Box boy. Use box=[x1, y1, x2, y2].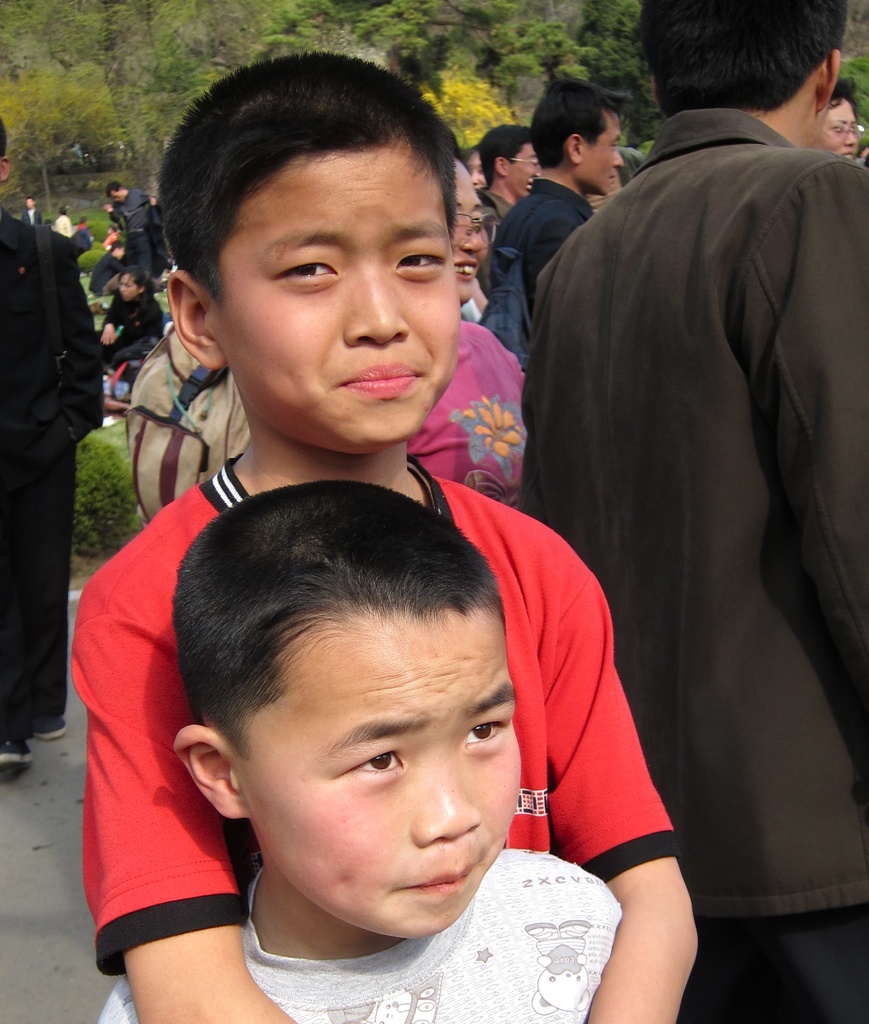
box=[98, 483, 623, 1023].
